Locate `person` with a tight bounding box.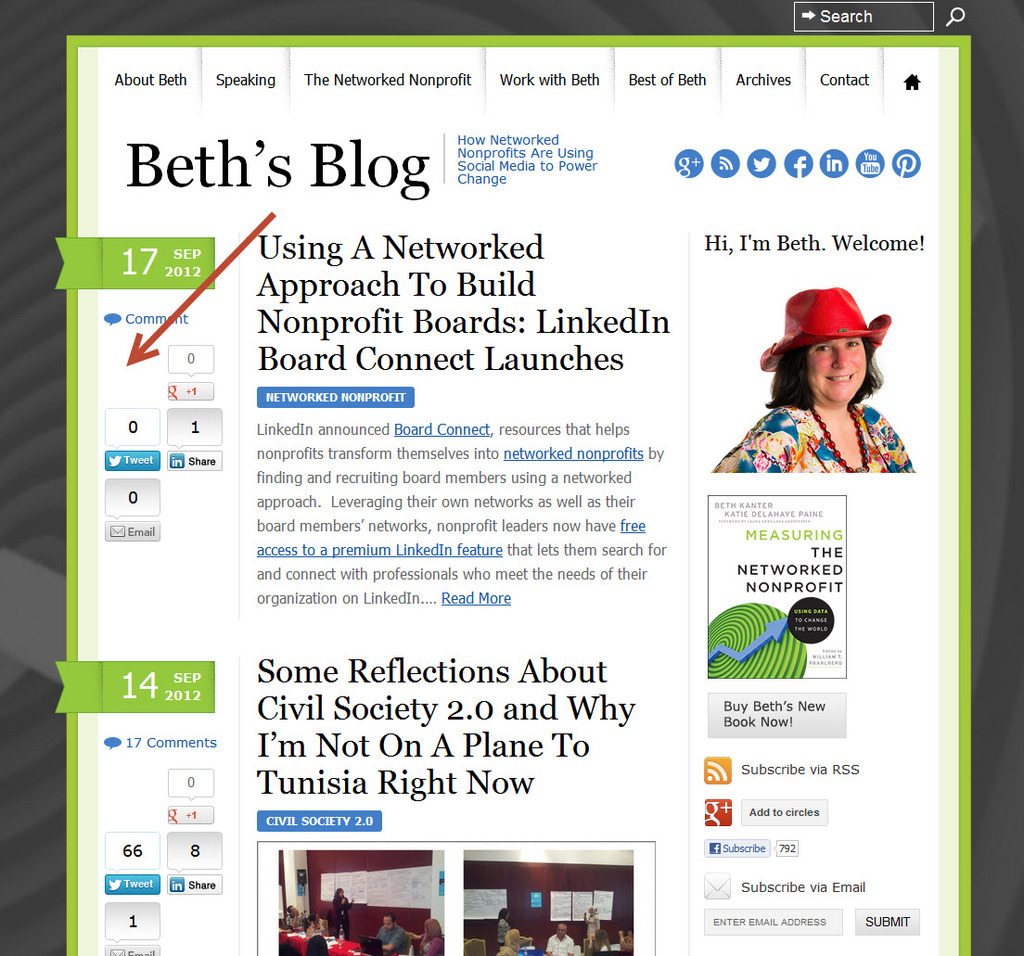
288,910,304,928.
